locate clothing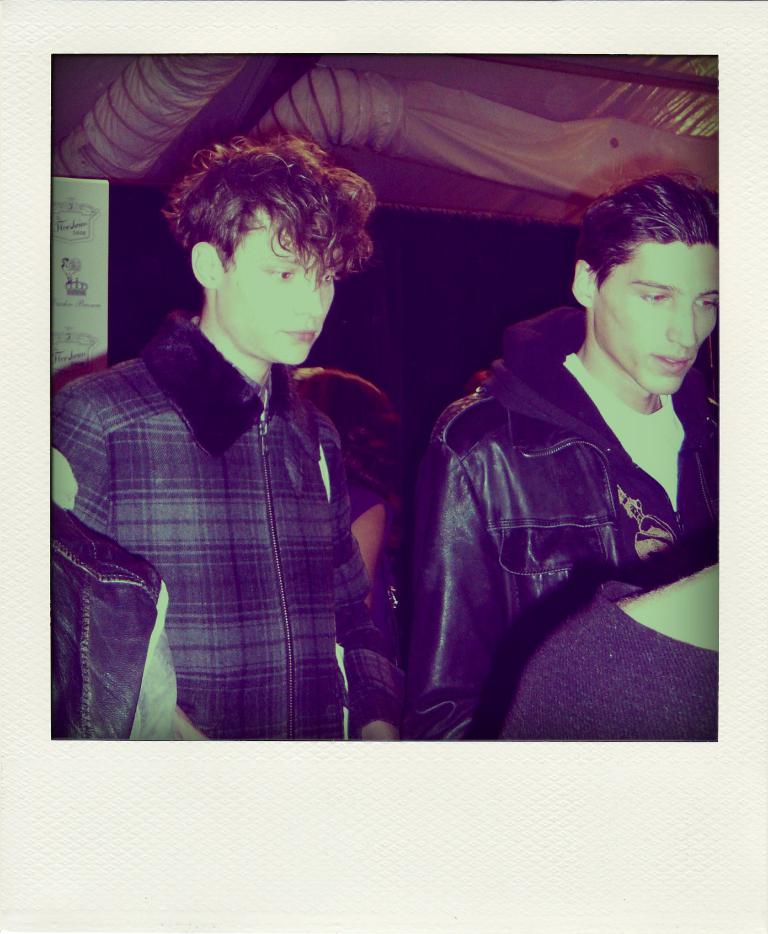
395, 304, 723, 743
